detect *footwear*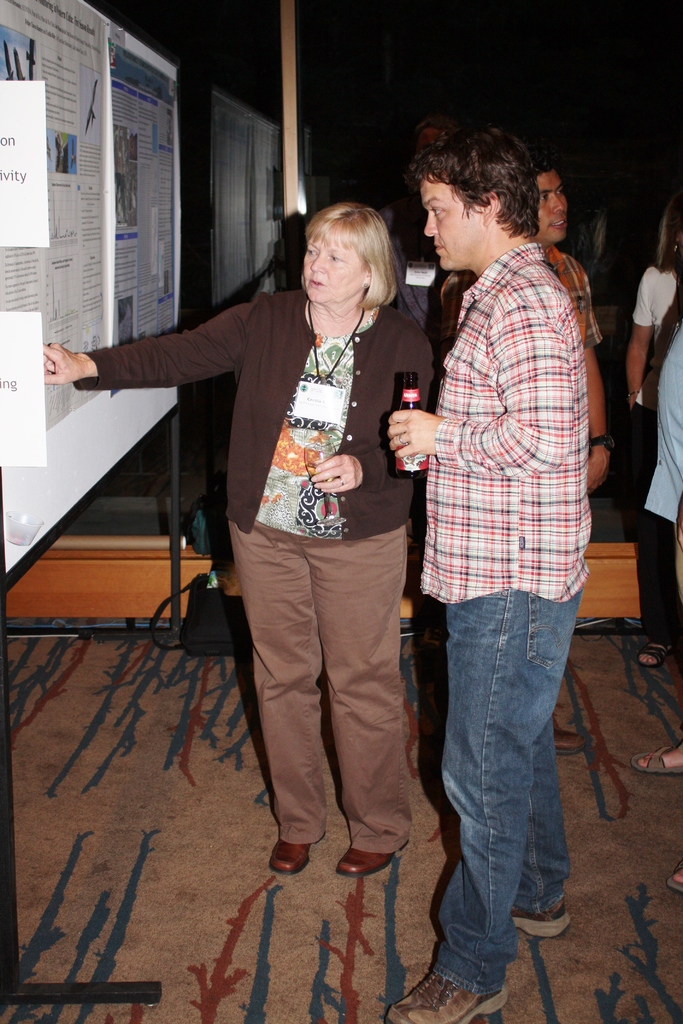
627:736:682:776
